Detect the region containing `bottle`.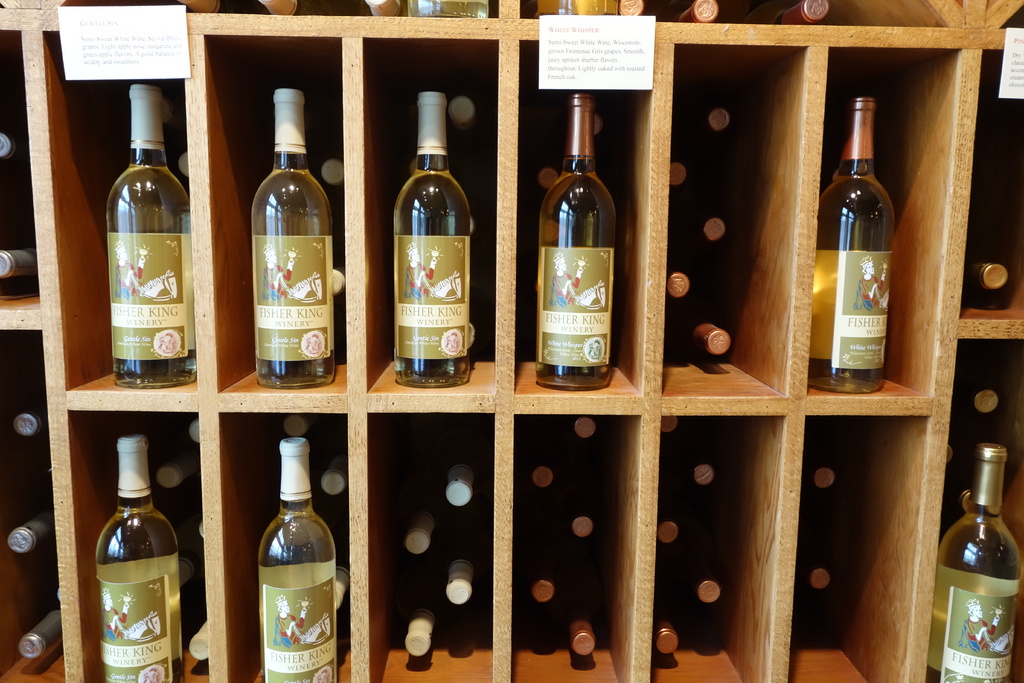
<box>973,388,995,414</box>.
